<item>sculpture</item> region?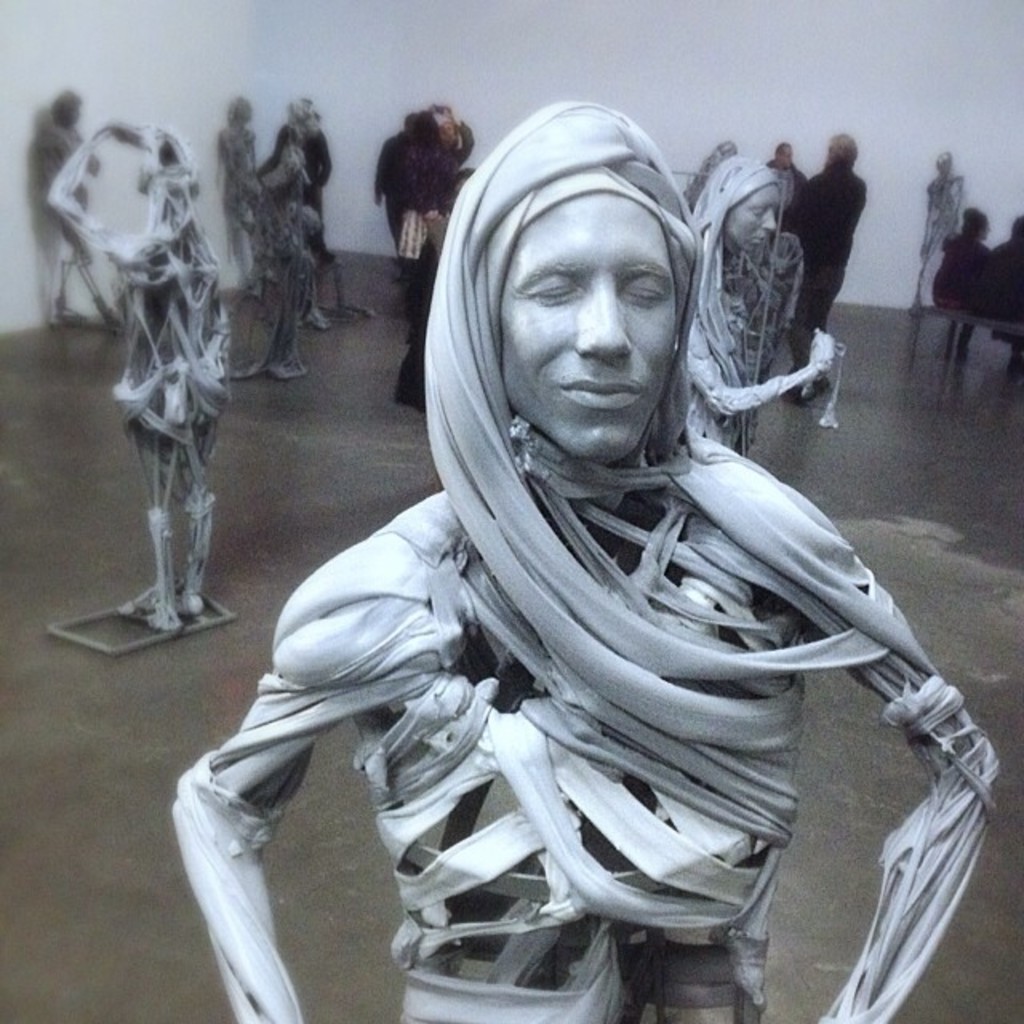
select_region(912, 142, 987, 314)
